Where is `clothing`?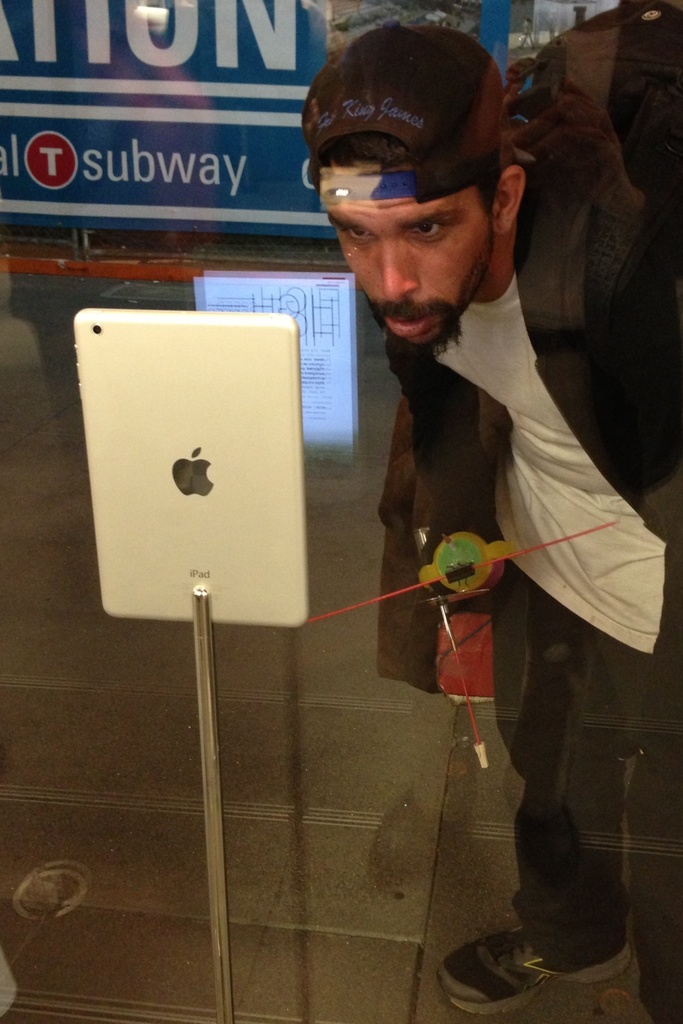
locate(327, 77, 643, 924).
